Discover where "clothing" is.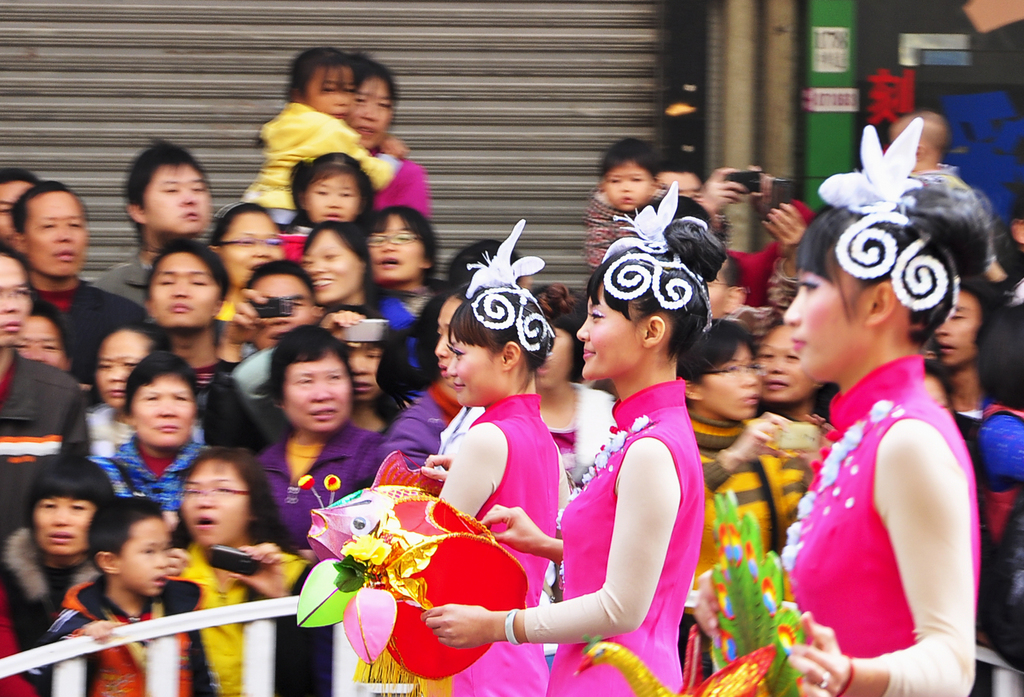
Discovered at BBox(676, 411, 815, 685).
